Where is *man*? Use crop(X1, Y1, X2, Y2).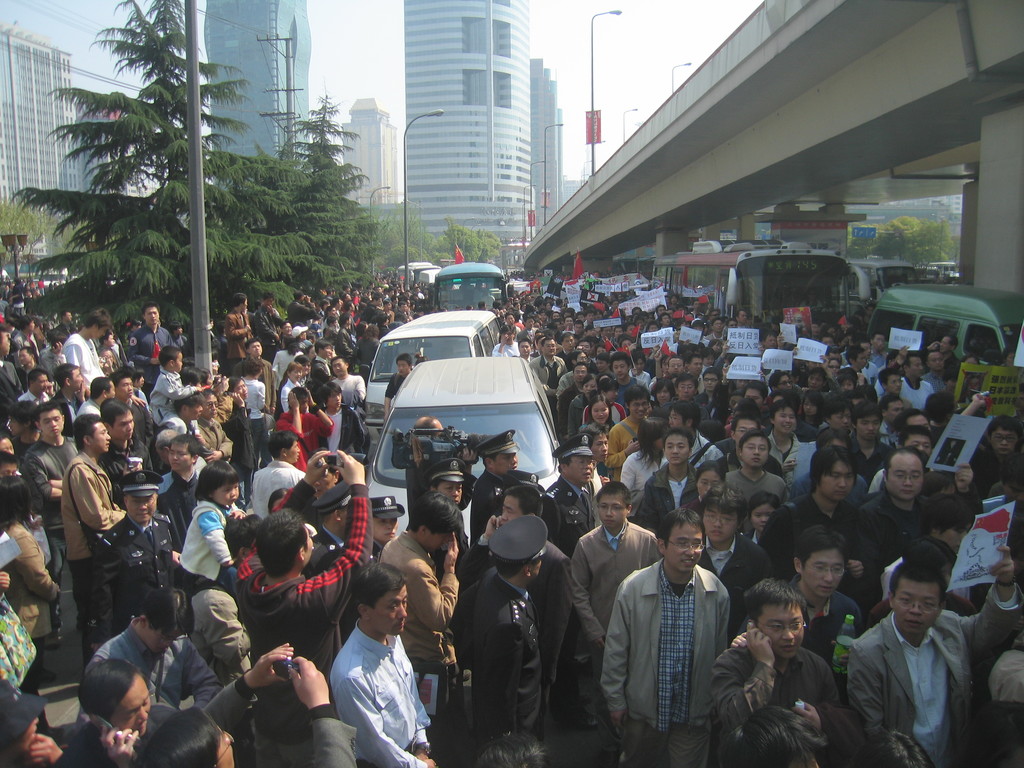
crop(0, 323, 24, 387).
